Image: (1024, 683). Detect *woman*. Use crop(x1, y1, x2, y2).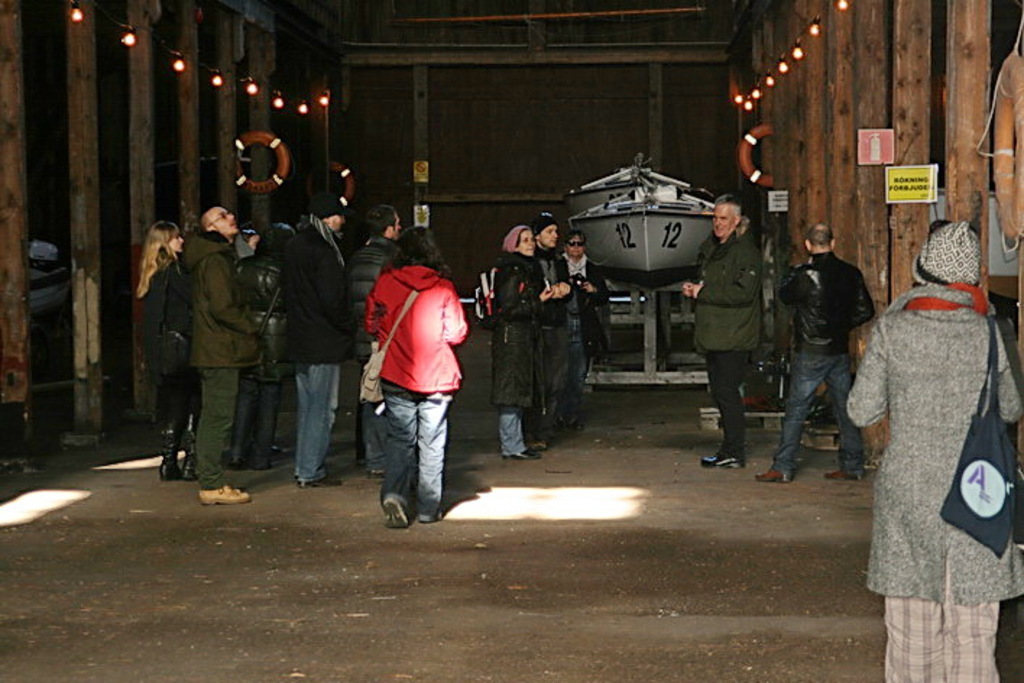
crop(363, 219, 467, 527).
